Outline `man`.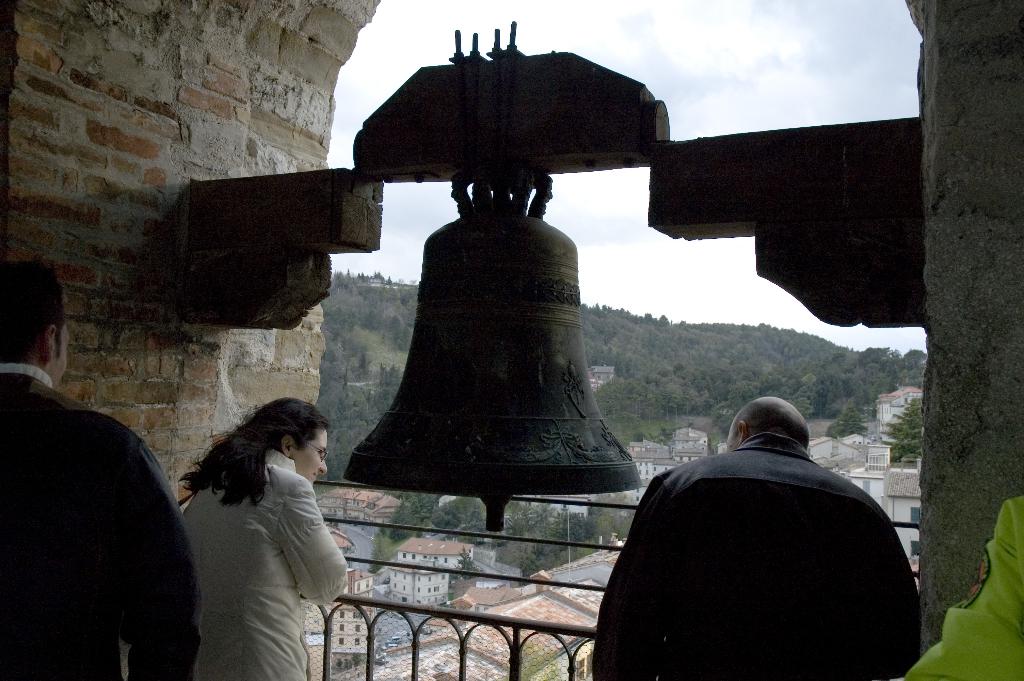
Outline: (594,394,927,680).
